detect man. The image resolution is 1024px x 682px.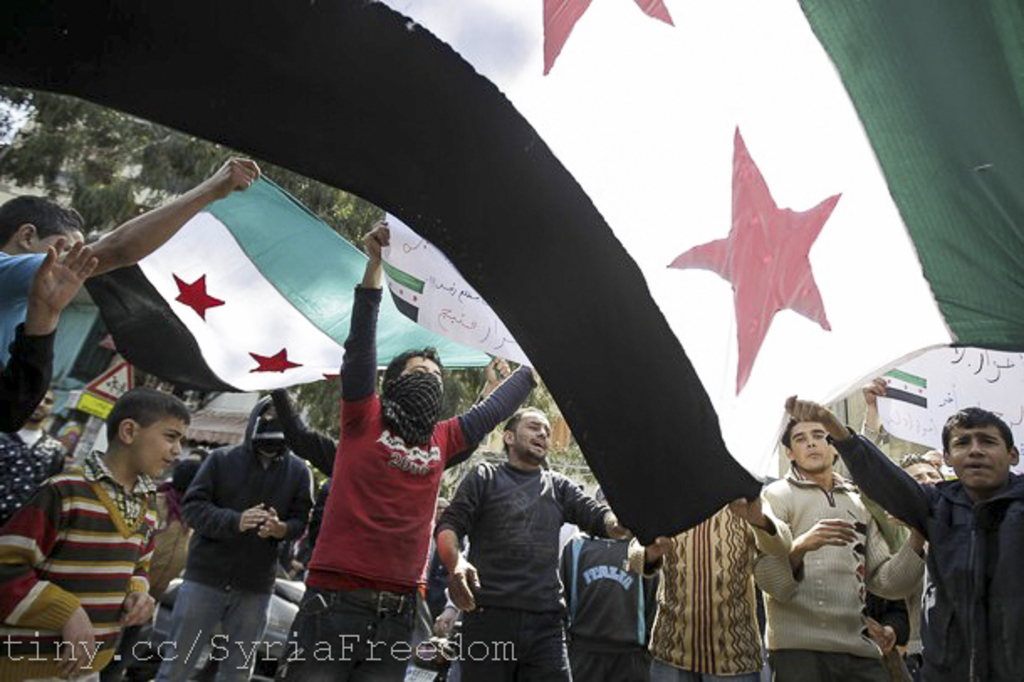
detection(269, 210, 547, 680).
